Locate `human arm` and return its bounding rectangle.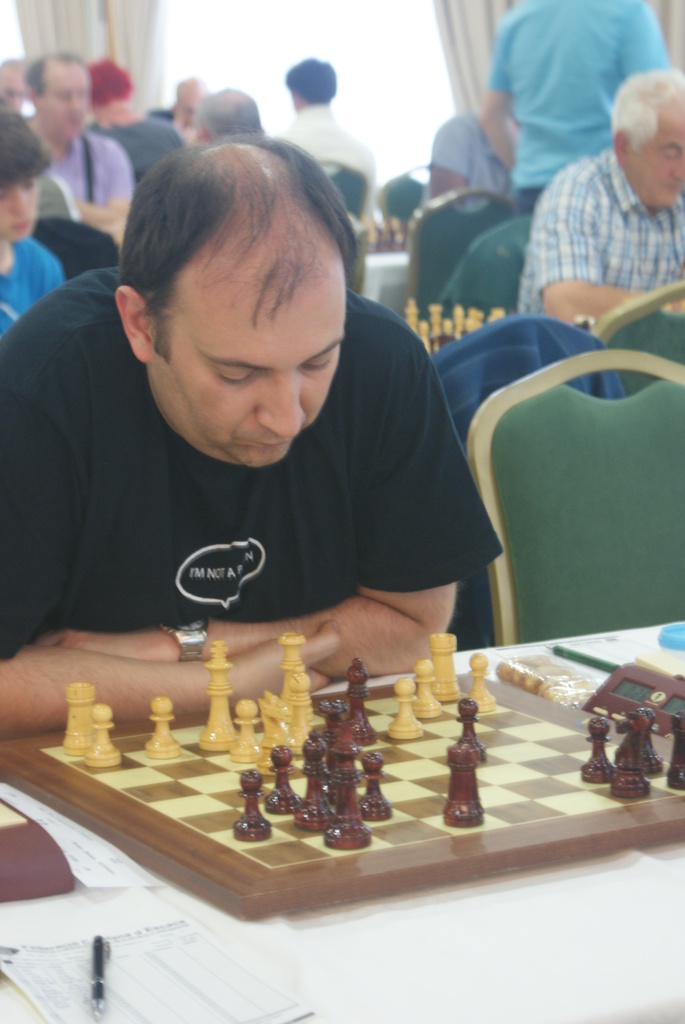
[x1=418, y1=115, x2=487, y2=205].
